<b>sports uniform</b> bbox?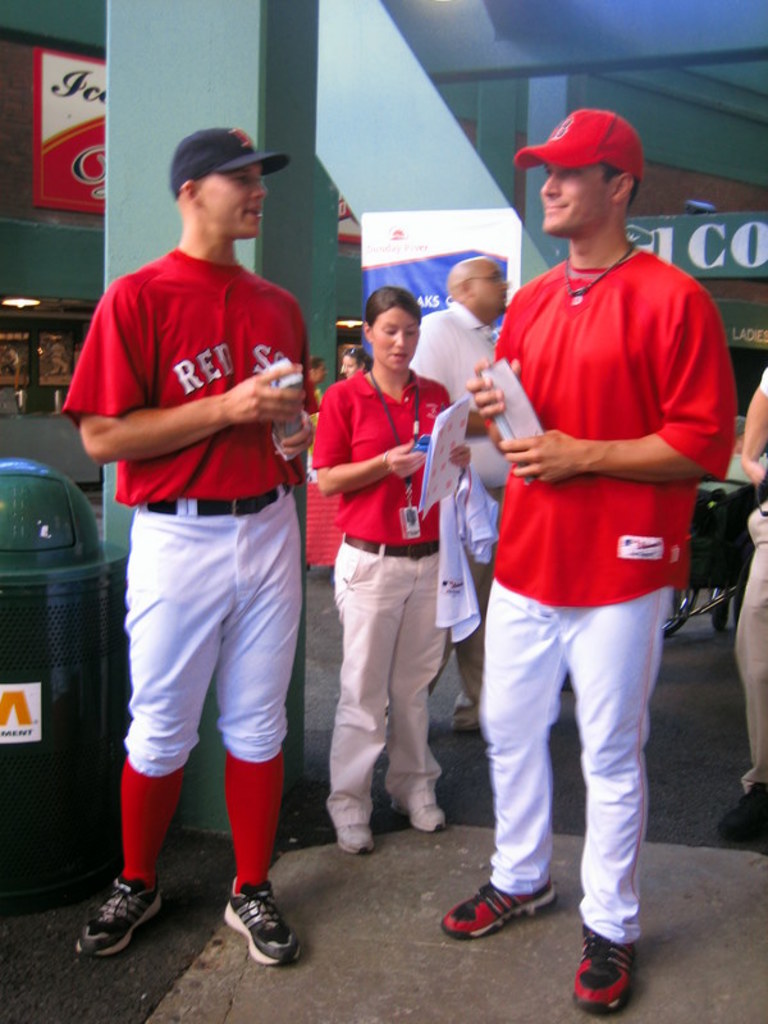
bbox=[470, 243, 735, 959]
